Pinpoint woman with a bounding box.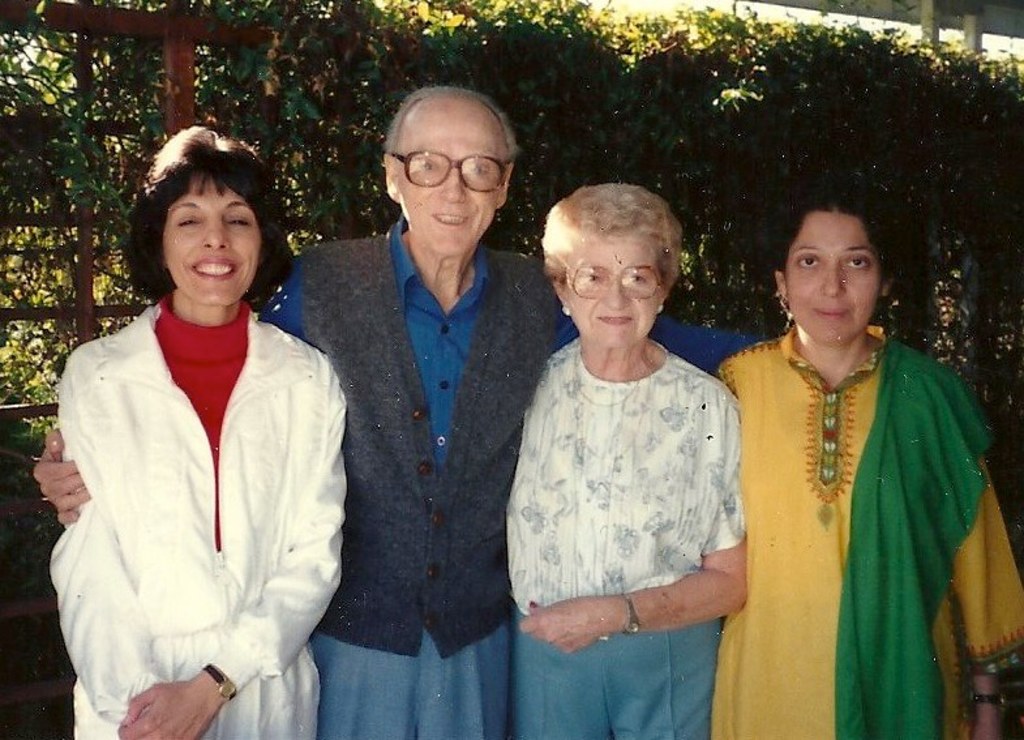
x1=498 y1=185 x2=744 y2=739.
